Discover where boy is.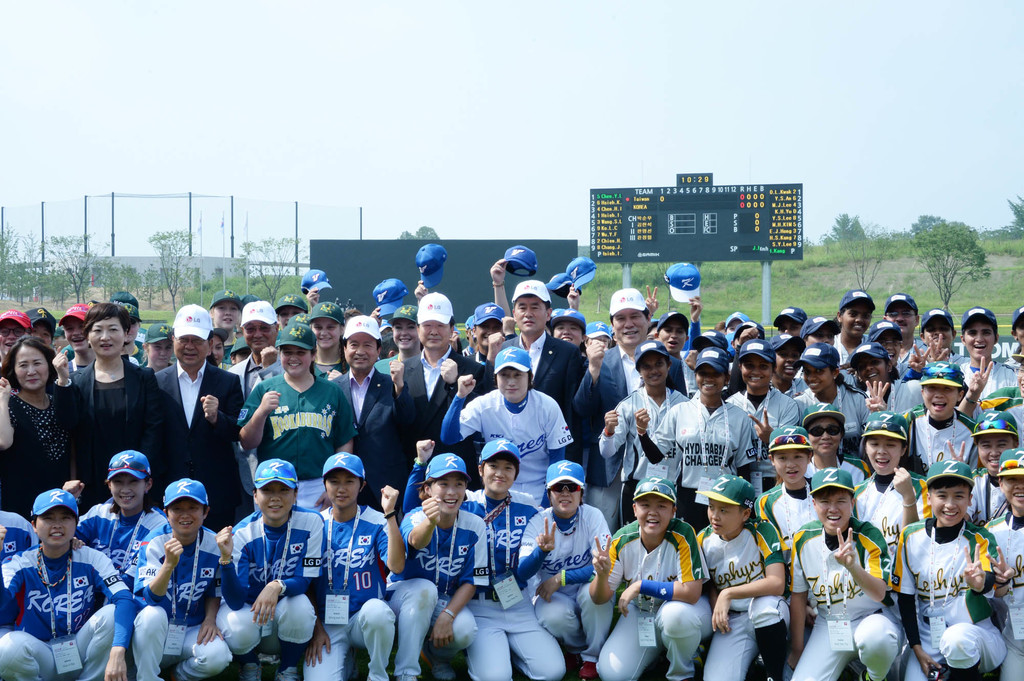
Discovered at [0, 485, 137, 680].
